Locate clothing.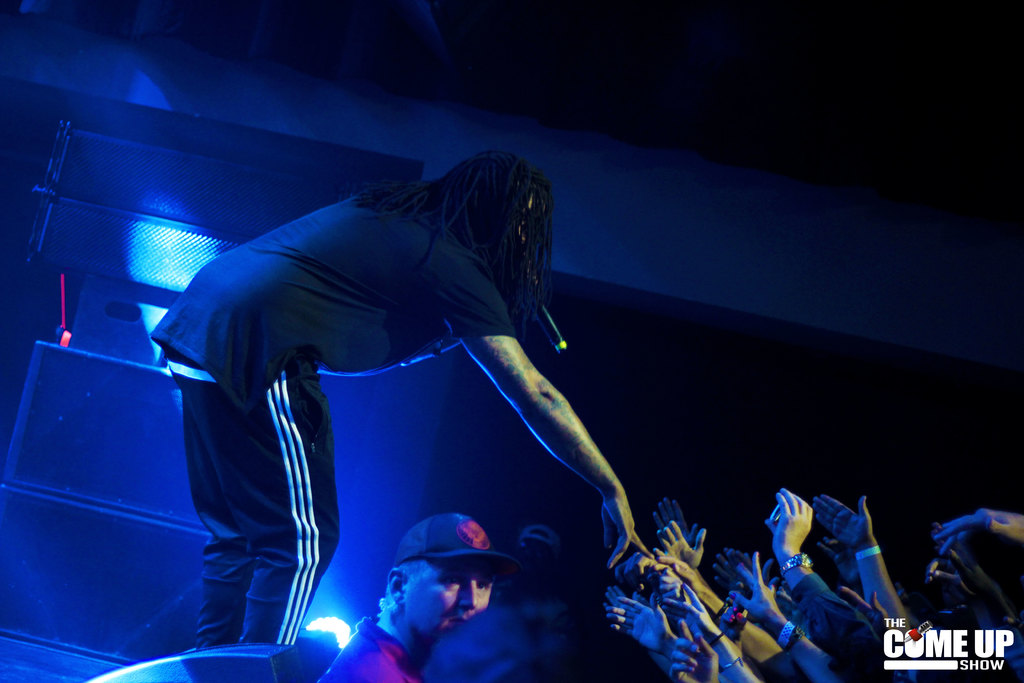
Bounding box: {"left": 149, "top": 183, "right": 514, "bottom": 655}.
